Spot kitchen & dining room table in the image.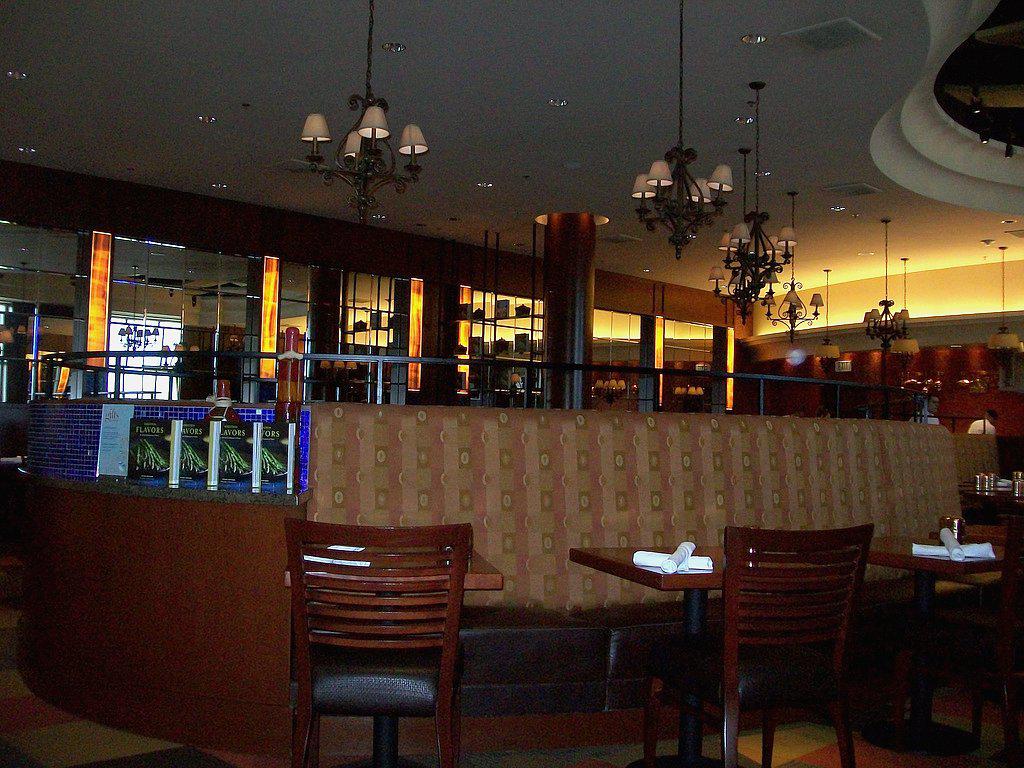
kitchen & dining room table found at select_region(598, 512, 954, 748).
